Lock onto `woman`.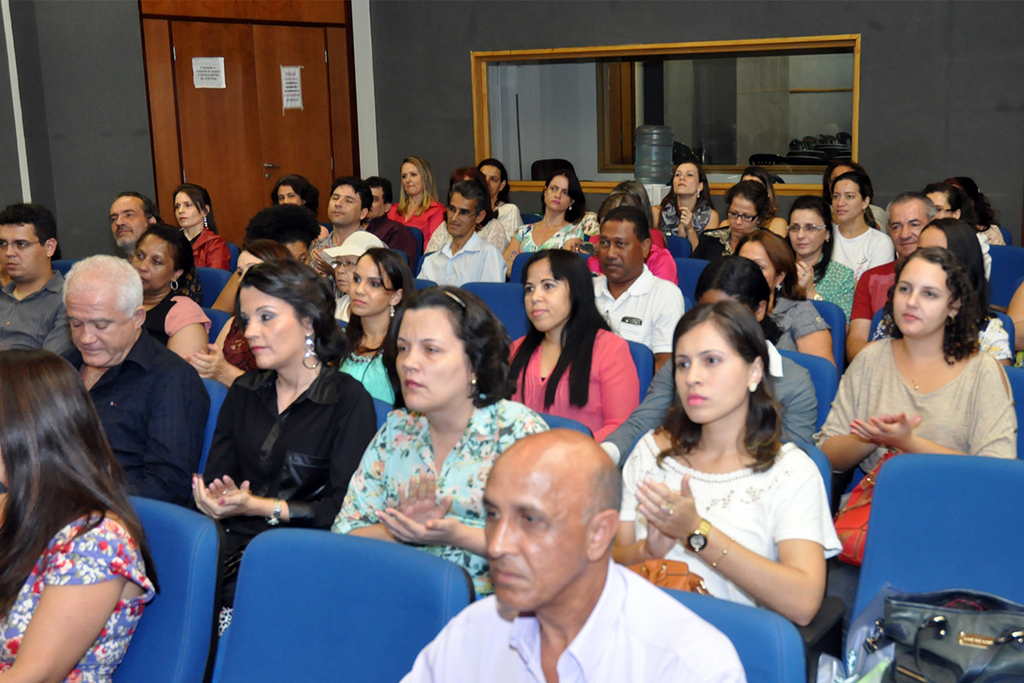
Locked: detection(194, 241, 291, 388).
